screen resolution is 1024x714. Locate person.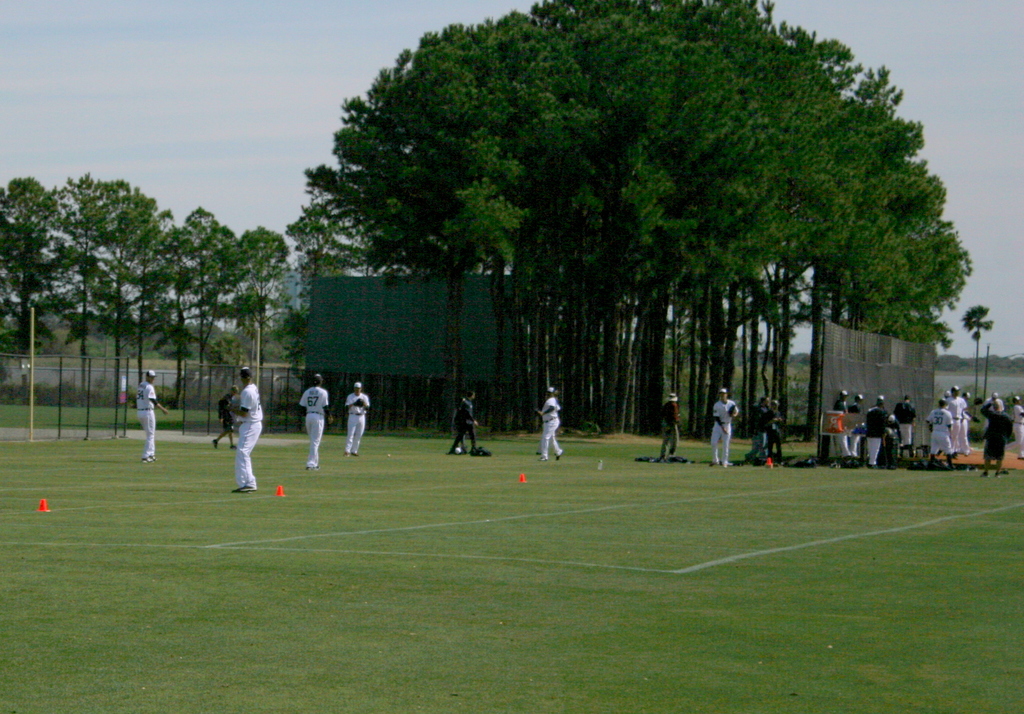
342 378 366 454.
